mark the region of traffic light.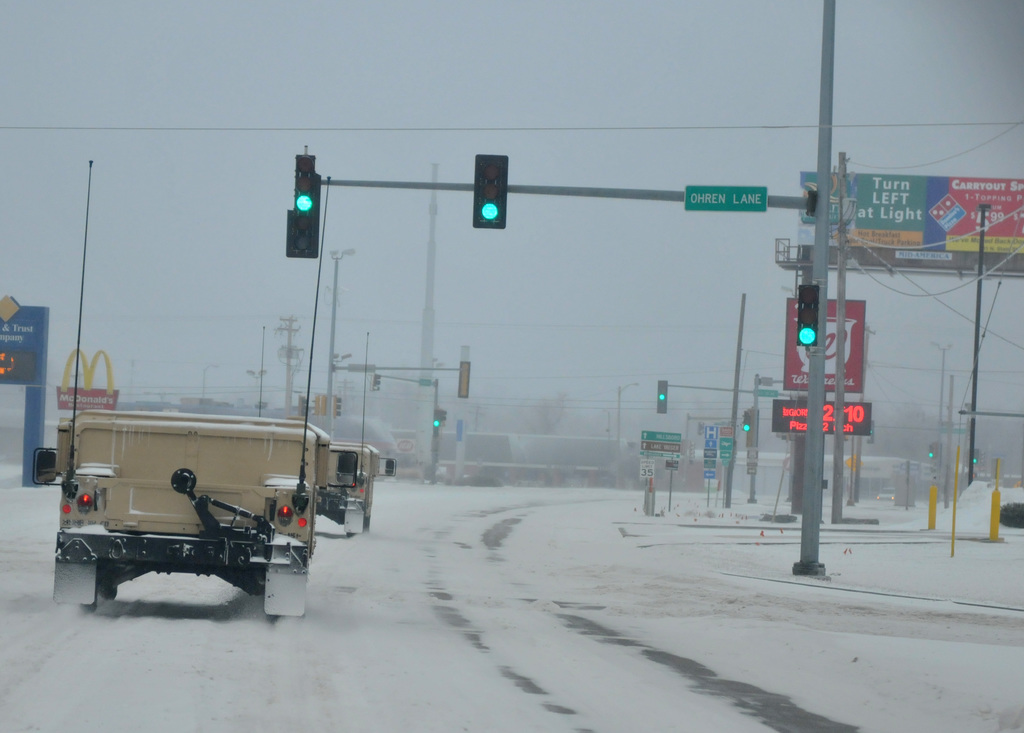
Region: region(311, 393, 327, 417).
